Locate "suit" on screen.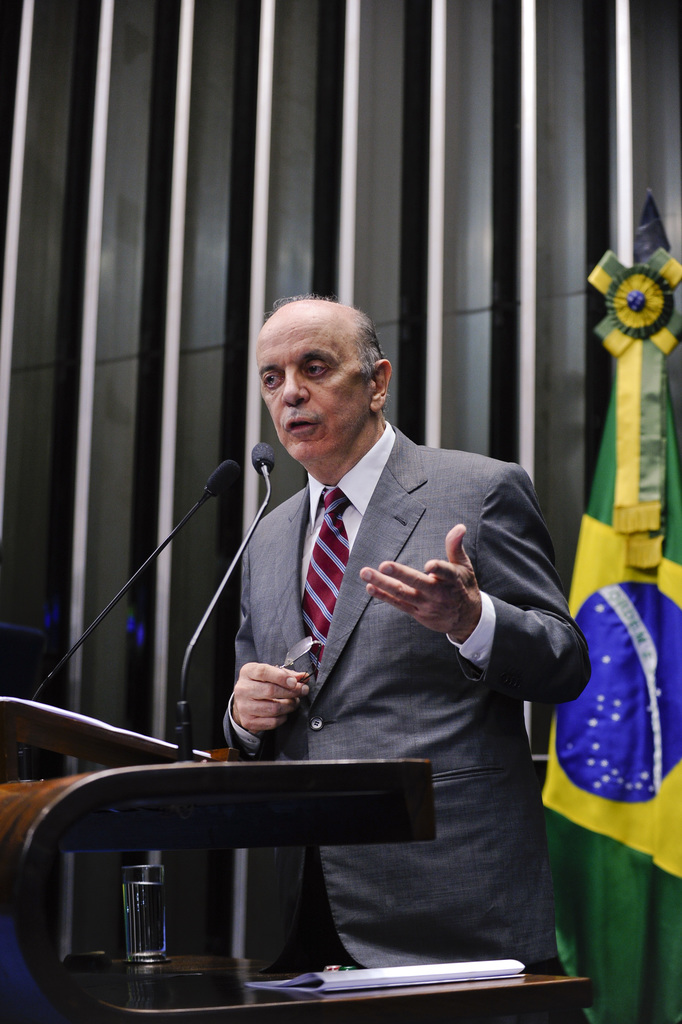
On screen at box=[236, 431, 599, 973].
